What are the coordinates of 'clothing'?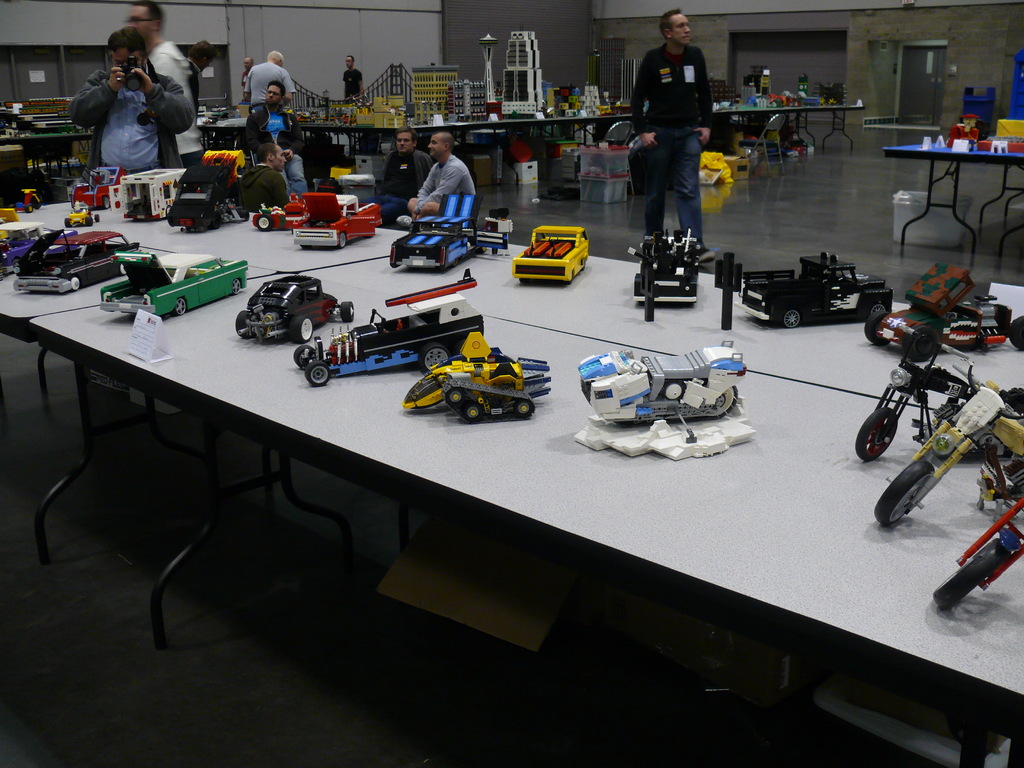
x1=151 y1=30 x2=205 y2=165.
